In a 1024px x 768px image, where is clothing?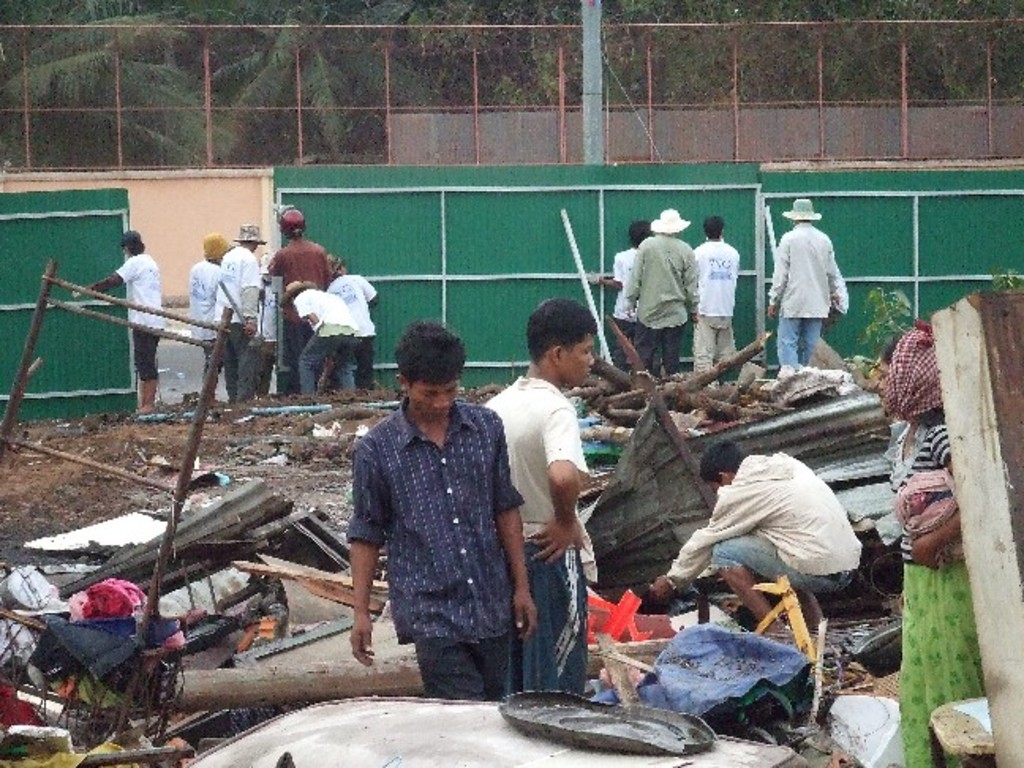
left=687, top=239, right=746, bottom=376.
